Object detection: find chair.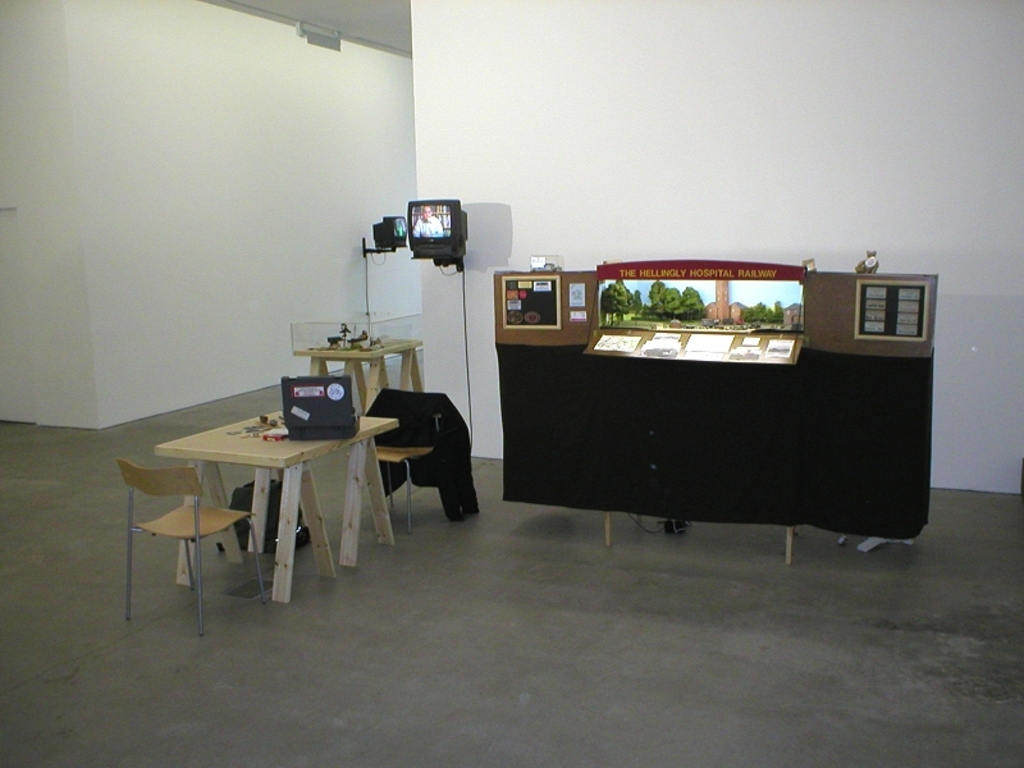
Rect(105, 452, 244, 613).
